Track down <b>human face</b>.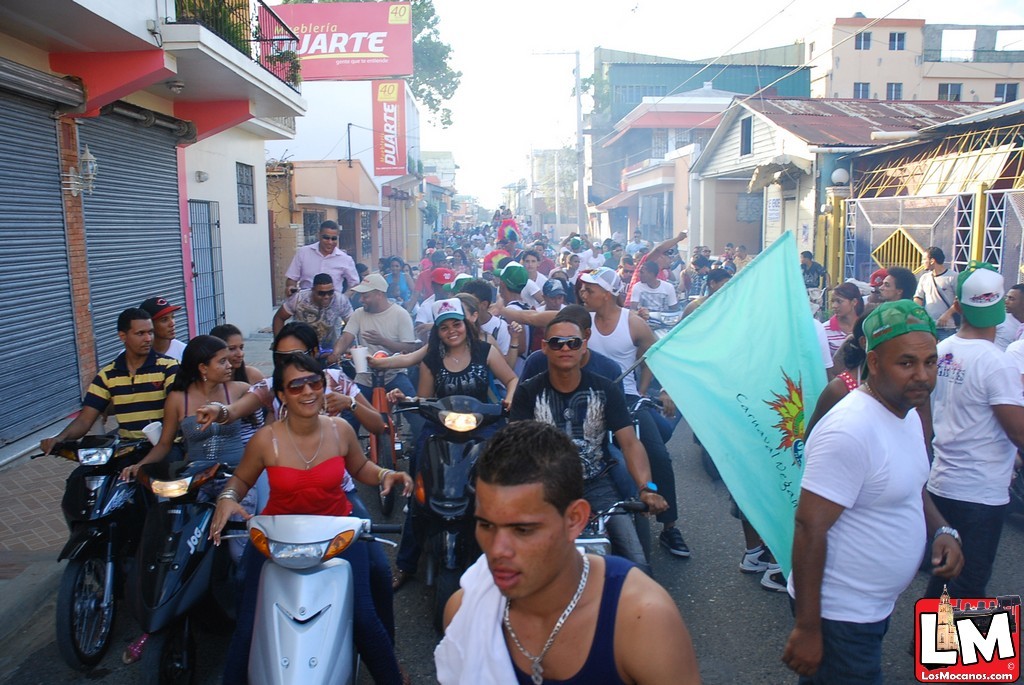
Tracked to select_region(831, 296, 849, 321).
